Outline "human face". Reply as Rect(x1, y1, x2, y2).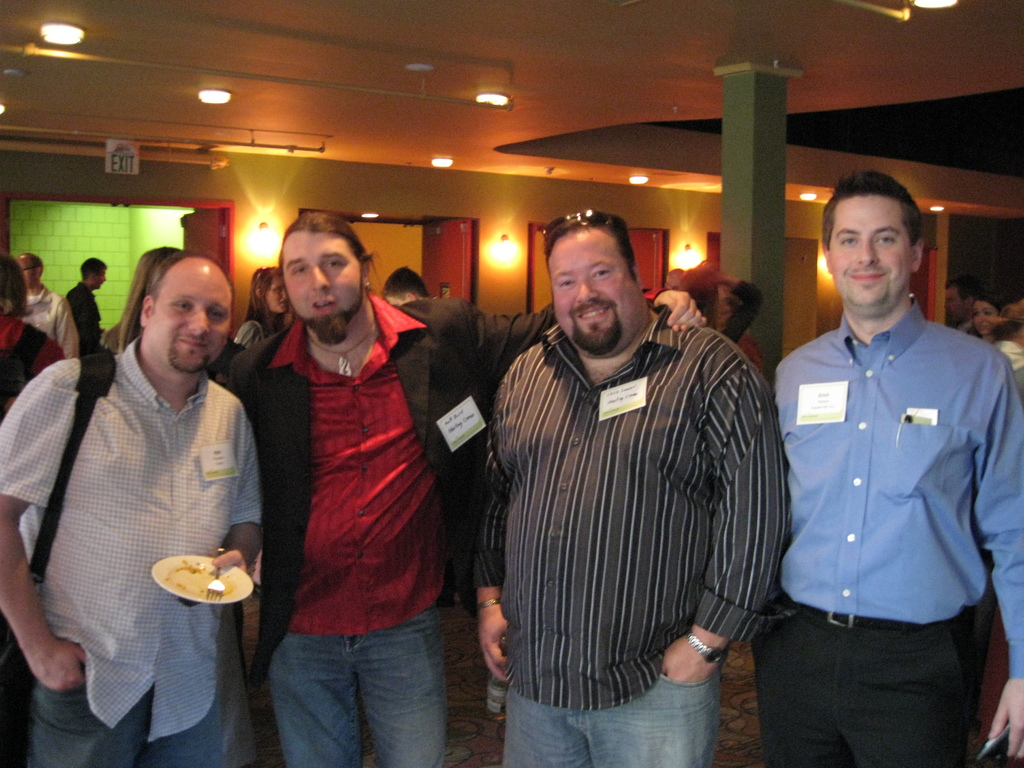
Rect(386, 299, 404, 308).
